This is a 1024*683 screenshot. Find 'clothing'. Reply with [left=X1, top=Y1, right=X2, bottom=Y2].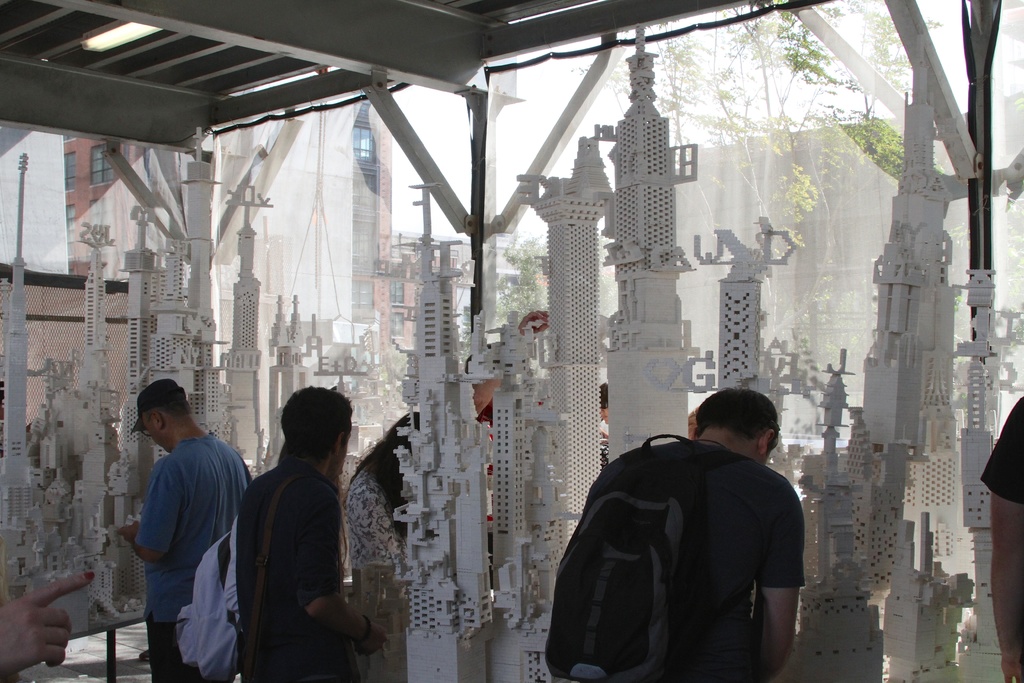
[left=144, top=428, right=241, bottom=680].
